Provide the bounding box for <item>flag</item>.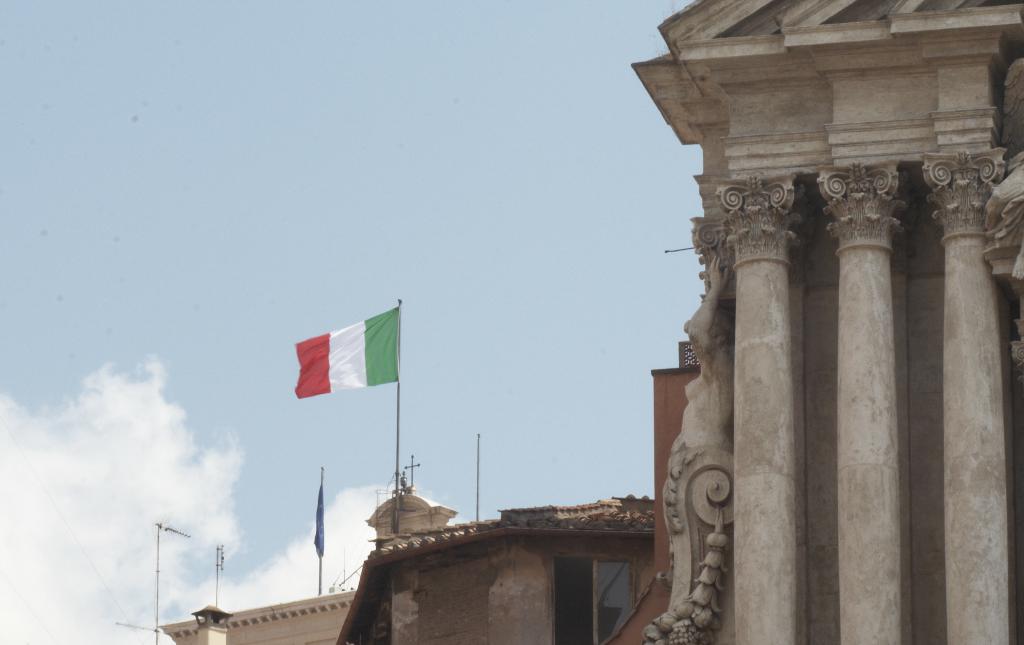
<bbox>310, 481, 328, 559</bbox>.
